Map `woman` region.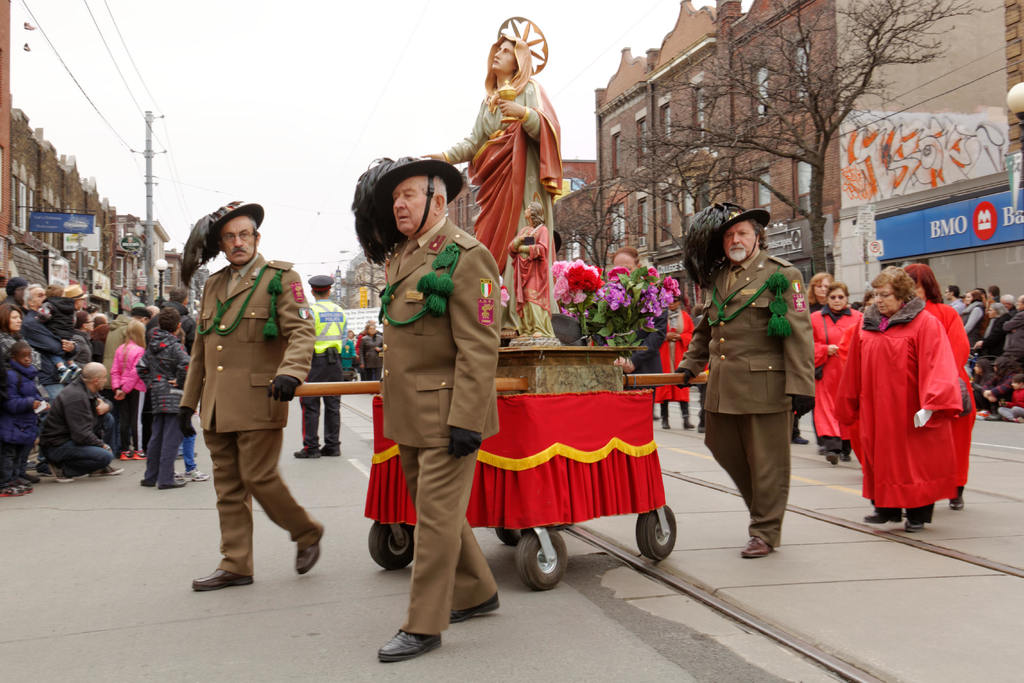
Mapped to (left=808, top=278, right=871, bottom=317).
